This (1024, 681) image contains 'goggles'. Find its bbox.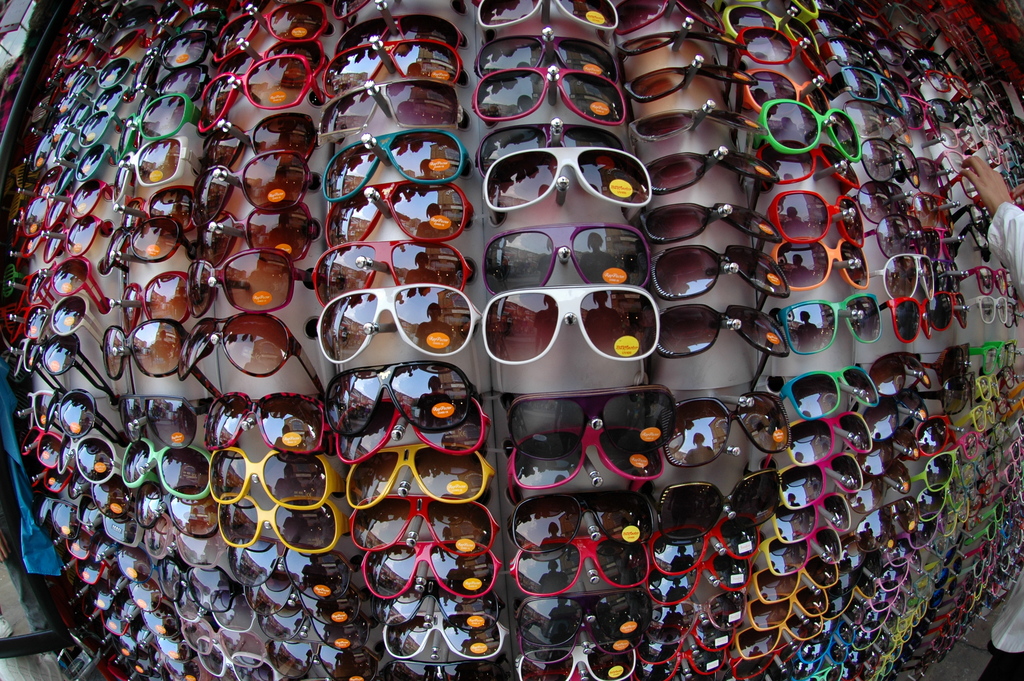
crop(195, 113, 323, 168).
